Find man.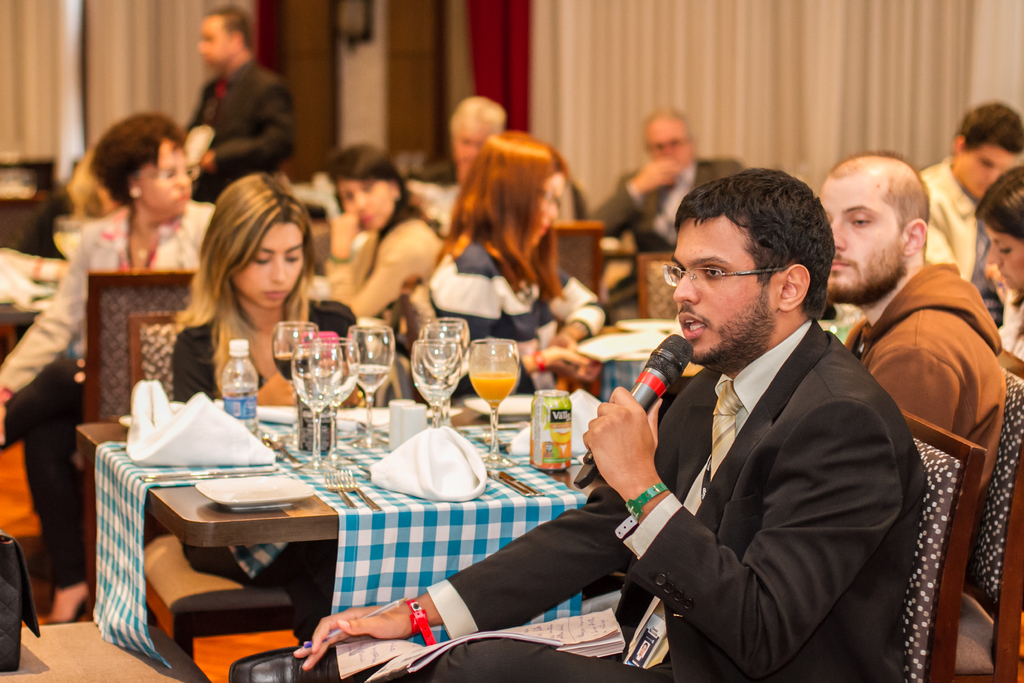
160/19/294/170.
